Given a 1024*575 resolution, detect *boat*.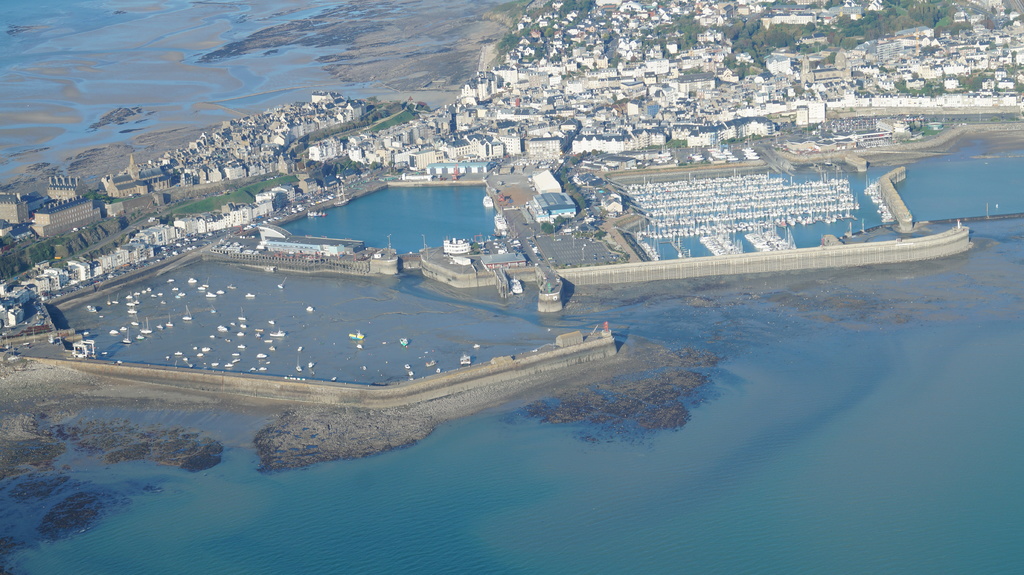
(243,289,260,300).
